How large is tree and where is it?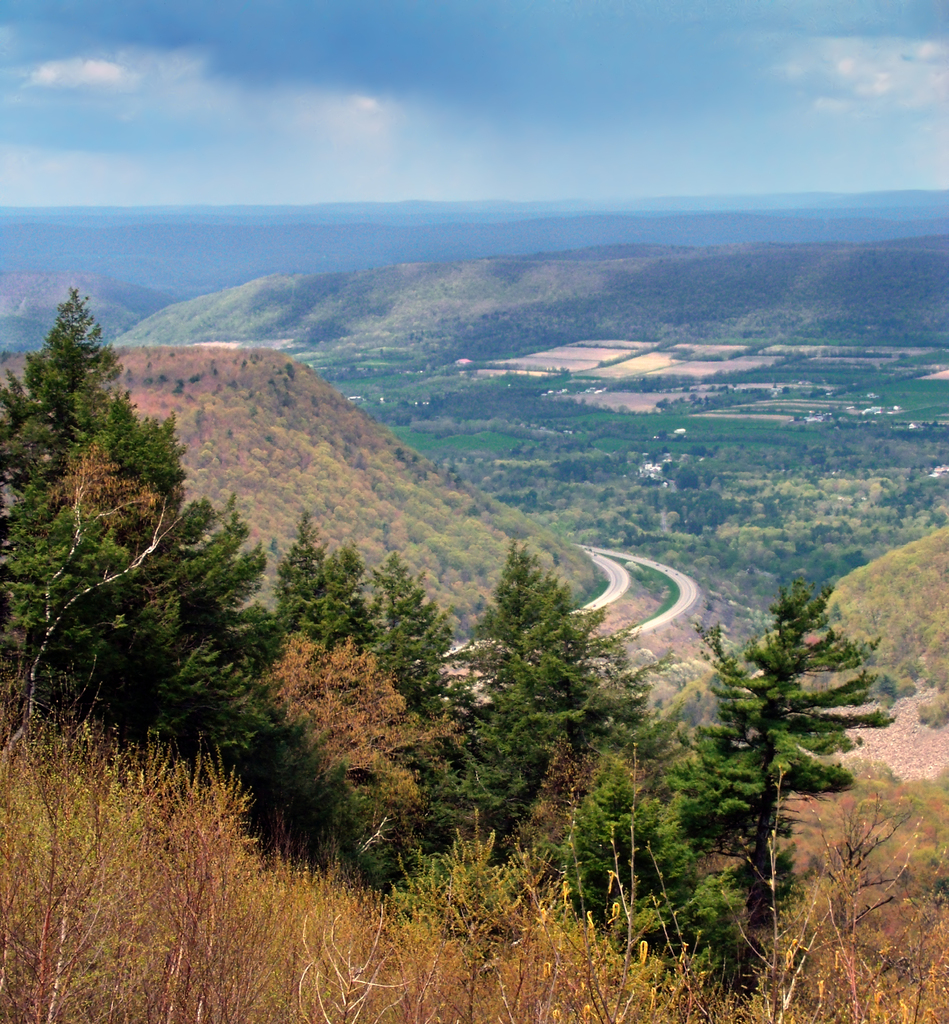
Bounding box: {"x1": 275, "y1": 494, "x2": 362, "y2": 655}.
